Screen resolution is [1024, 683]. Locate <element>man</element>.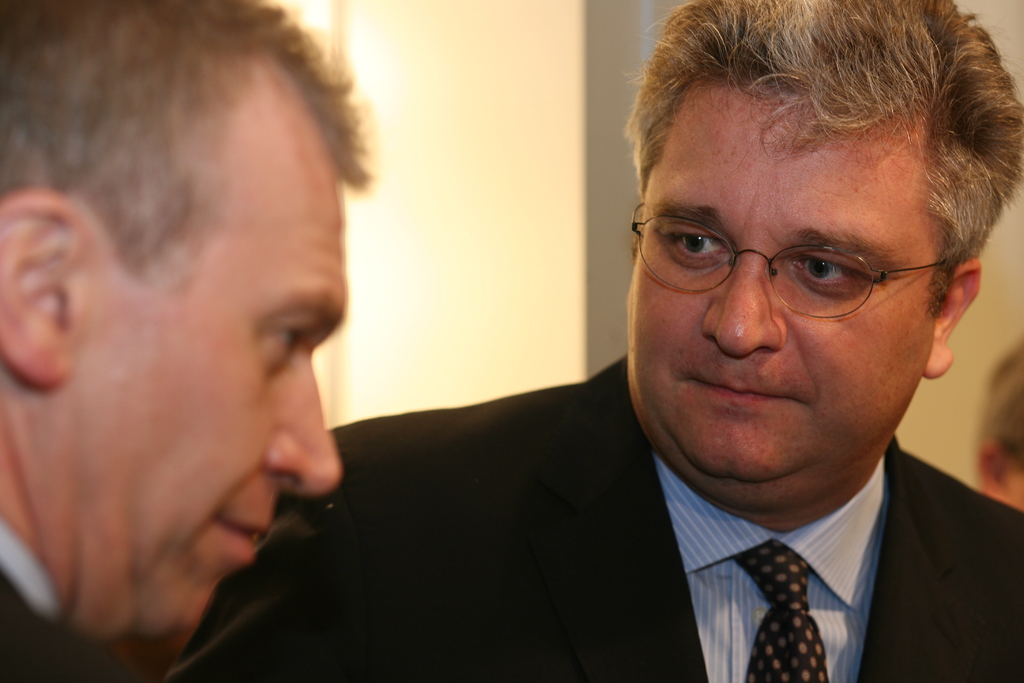
crop(0, 0, 372, 682).
